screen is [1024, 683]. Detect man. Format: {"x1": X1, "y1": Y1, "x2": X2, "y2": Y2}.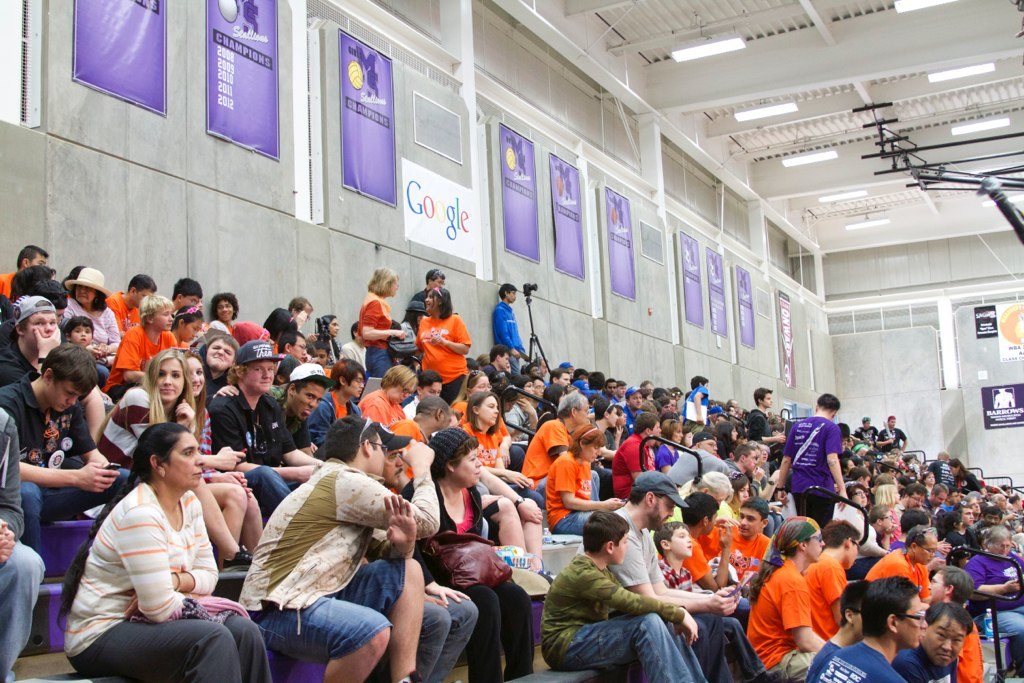
{"x1": 265, "y1": 295, "x2": 319, "y2": 339}.
